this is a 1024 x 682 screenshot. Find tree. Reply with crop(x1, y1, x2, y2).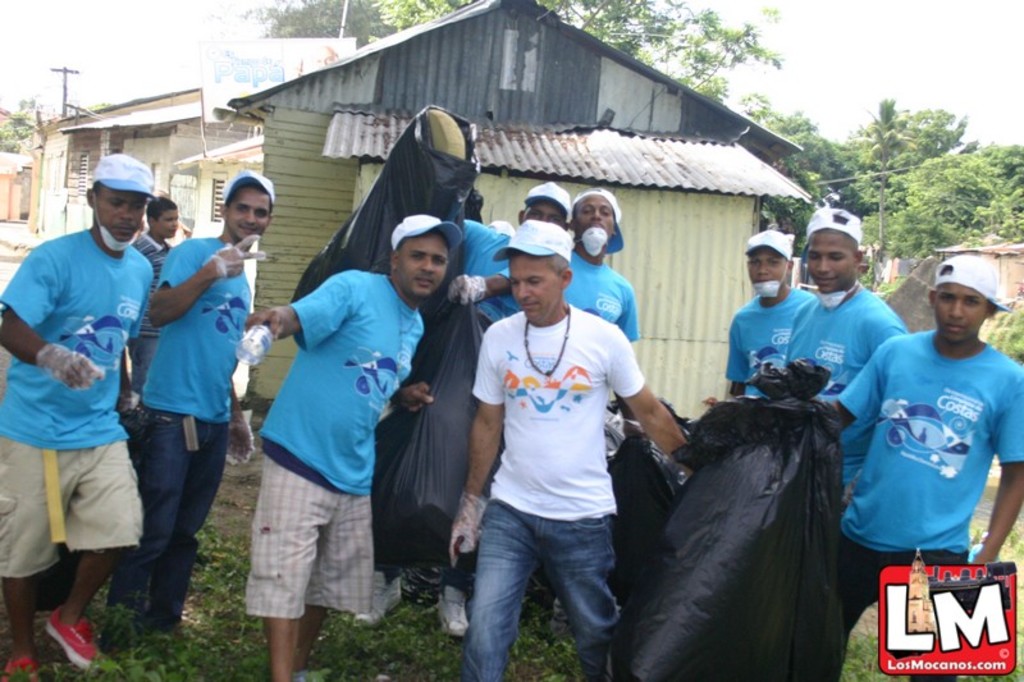
crop(852, 87, 919, 271).
